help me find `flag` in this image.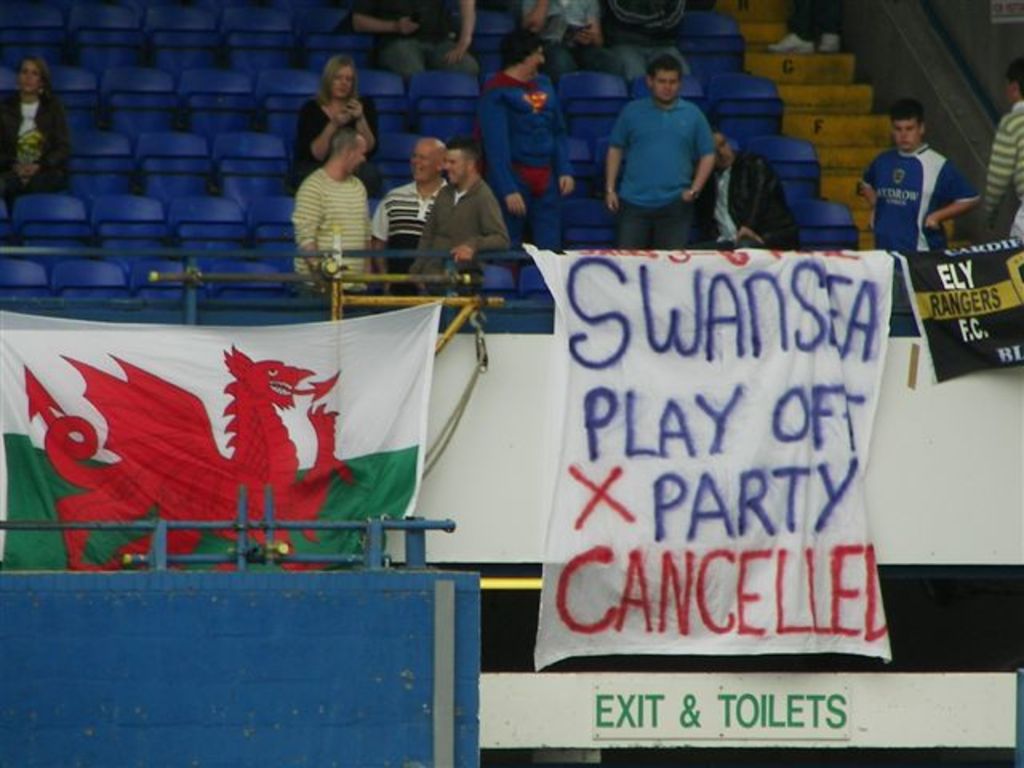
Found it: select_region(35, 304, 453, 555).
